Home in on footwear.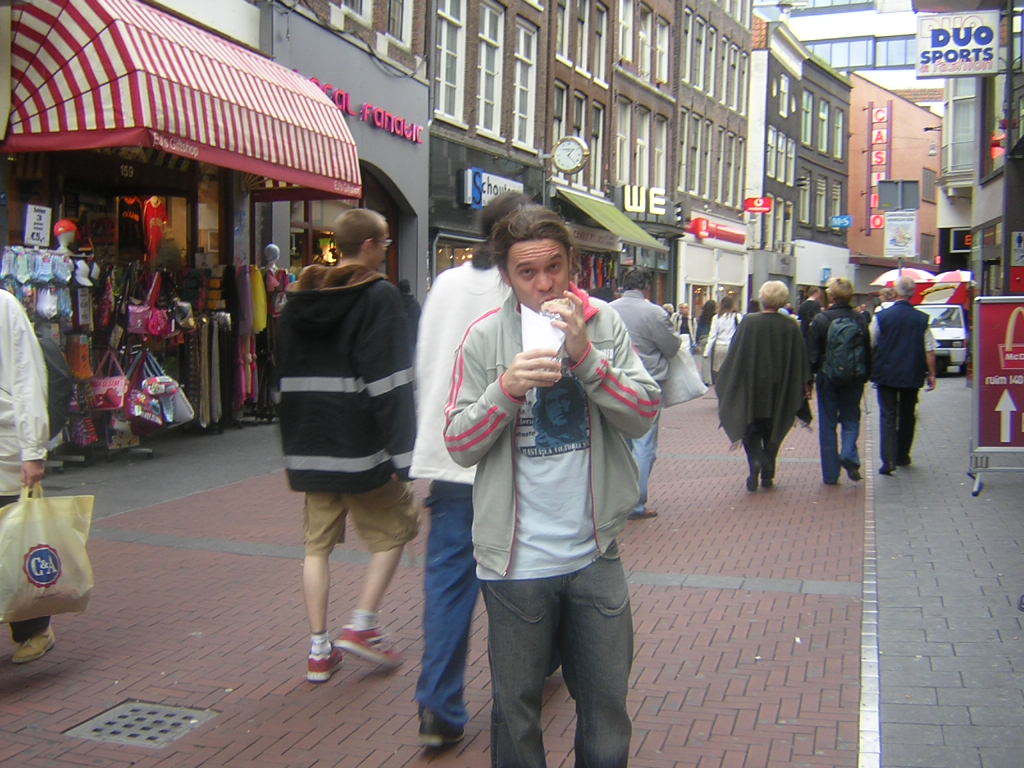
Homed in at [x1=418, y1=707, x2=464, y2=749].
